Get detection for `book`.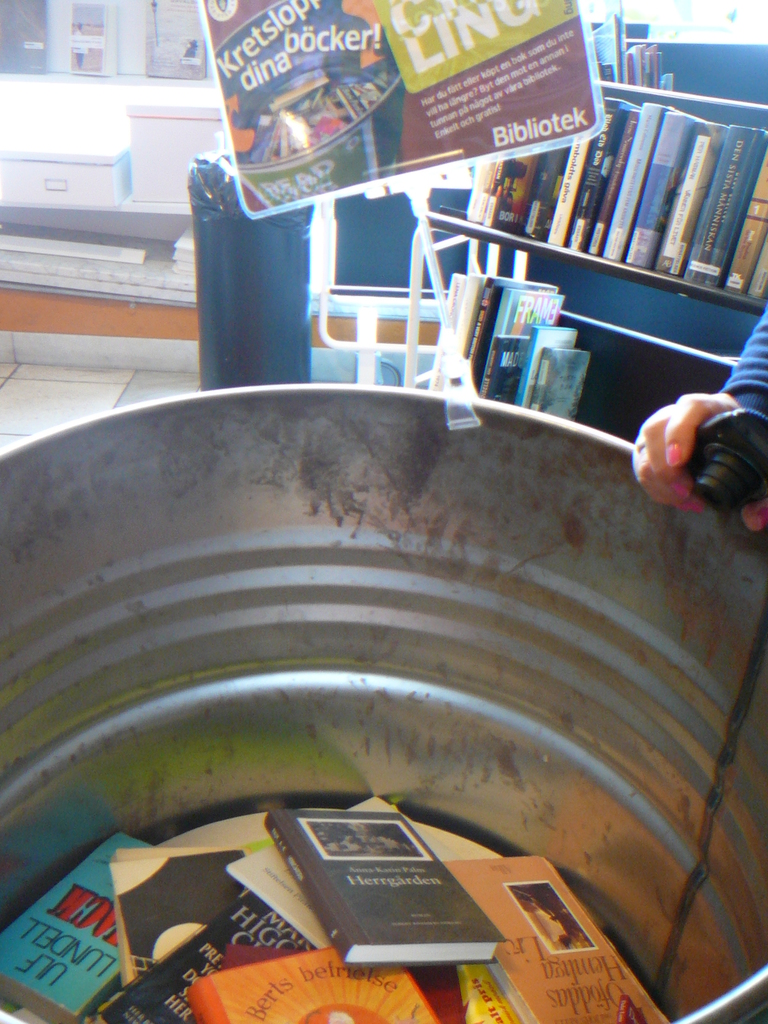
Detection: [left=261, top=795, right=511, bottom=963].
